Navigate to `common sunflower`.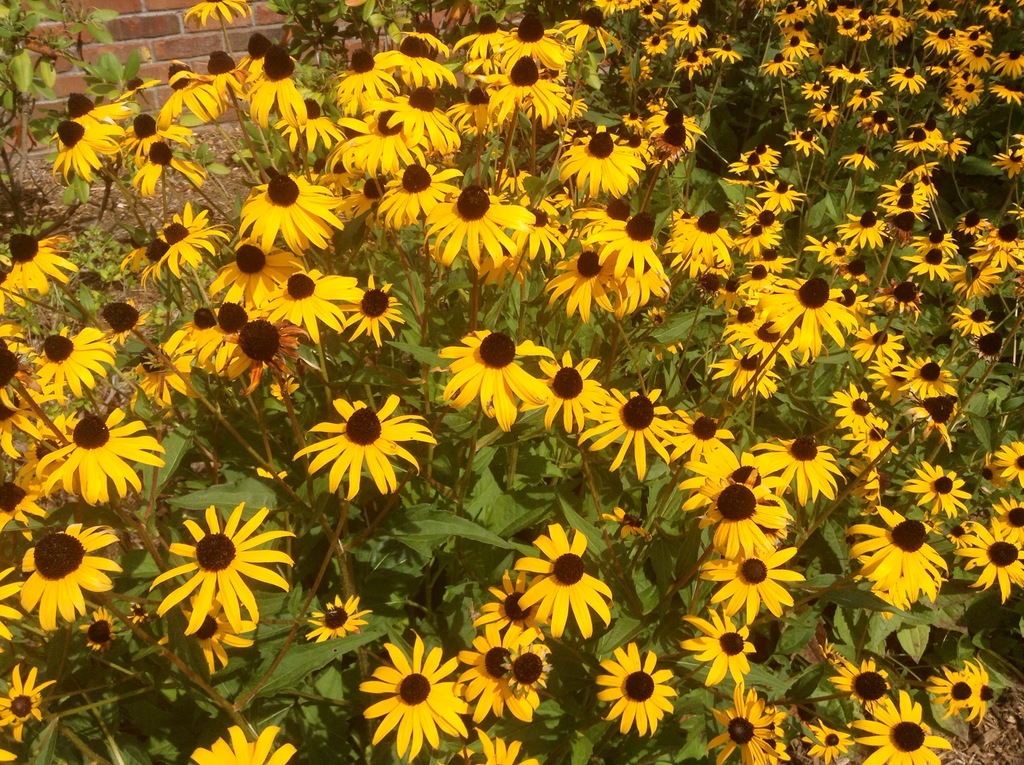
Navigation target: x1=772, y1=271, x2=845, y2=347.
